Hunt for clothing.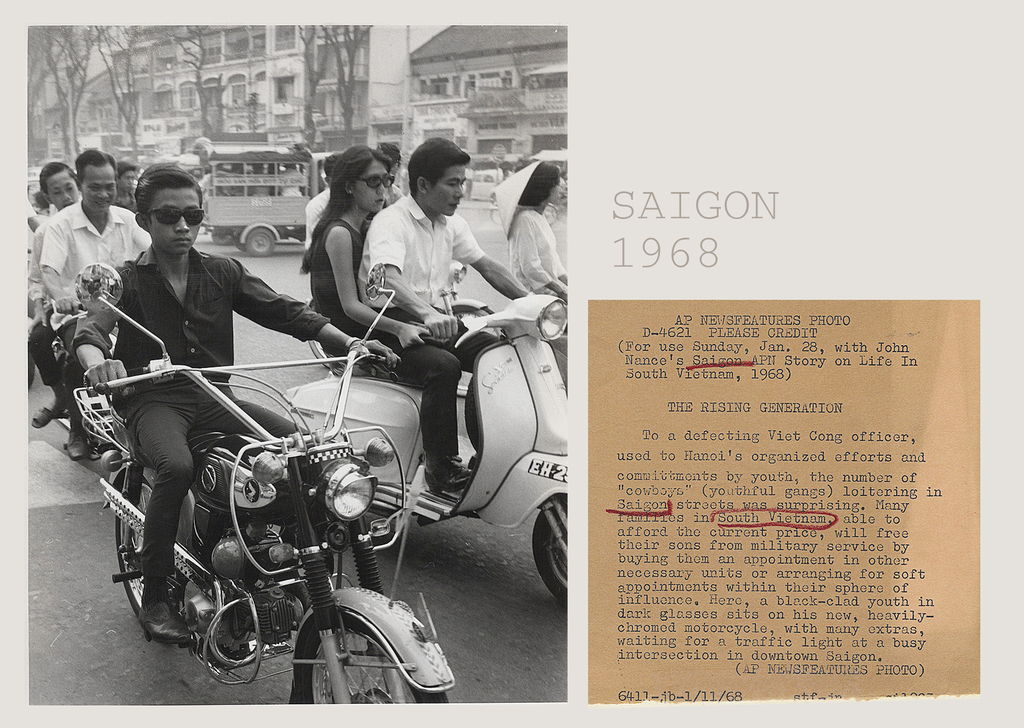
Hunted down at (305,213,368,360).
